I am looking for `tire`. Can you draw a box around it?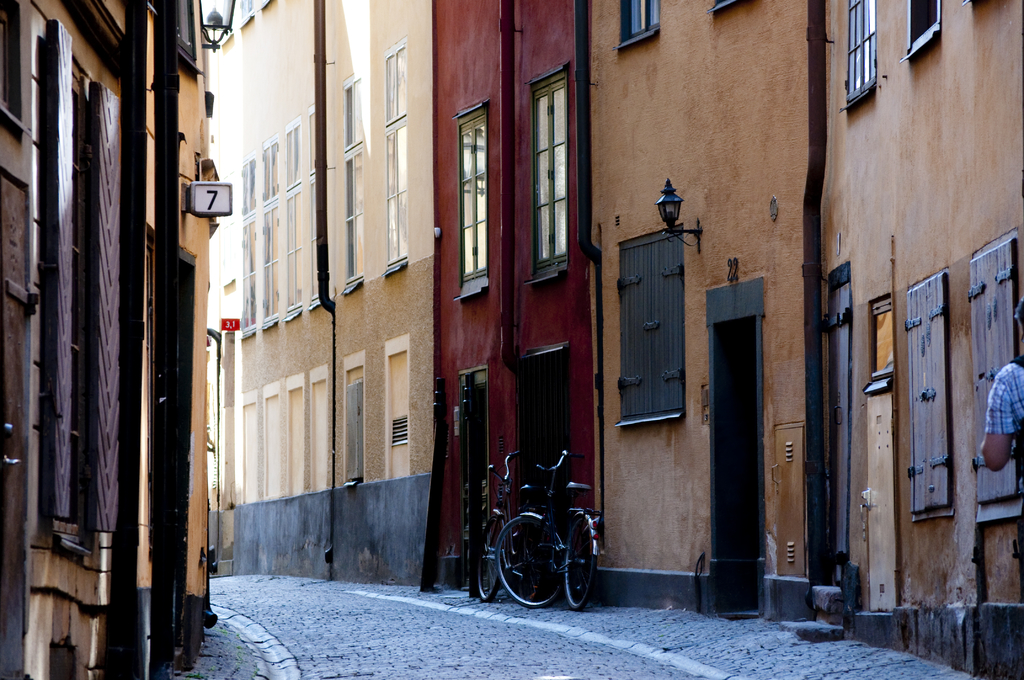
Sure, the bounding box is BBox(562, 512, 597, 610).
